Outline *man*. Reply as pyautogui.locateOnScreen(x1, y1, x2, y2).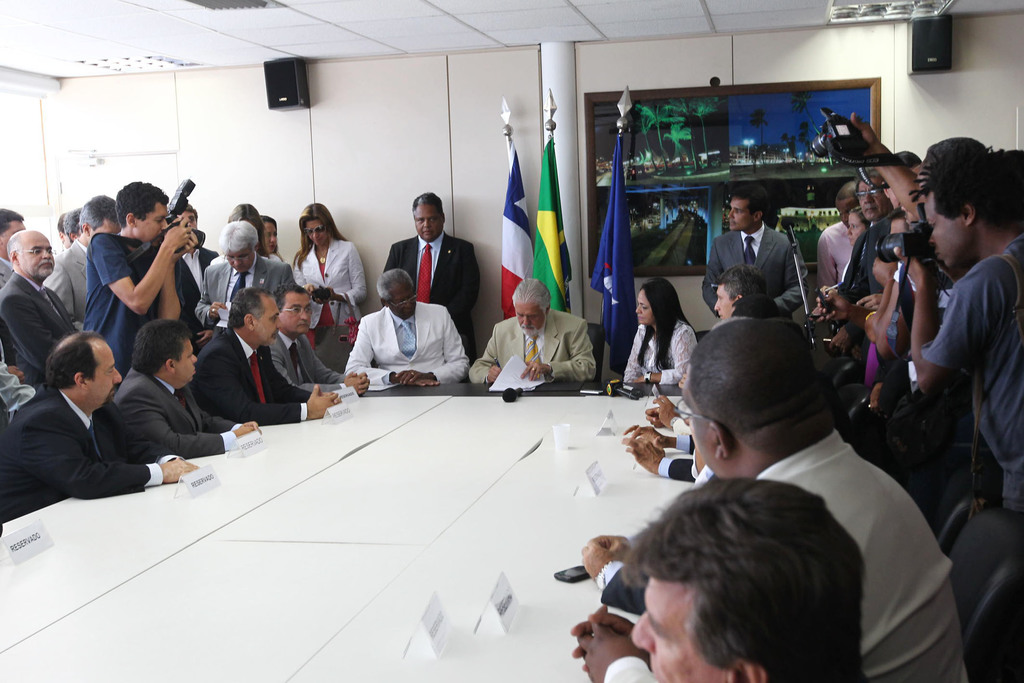
pyautogui.locateOnScreen(383, 187, 486, 336).
